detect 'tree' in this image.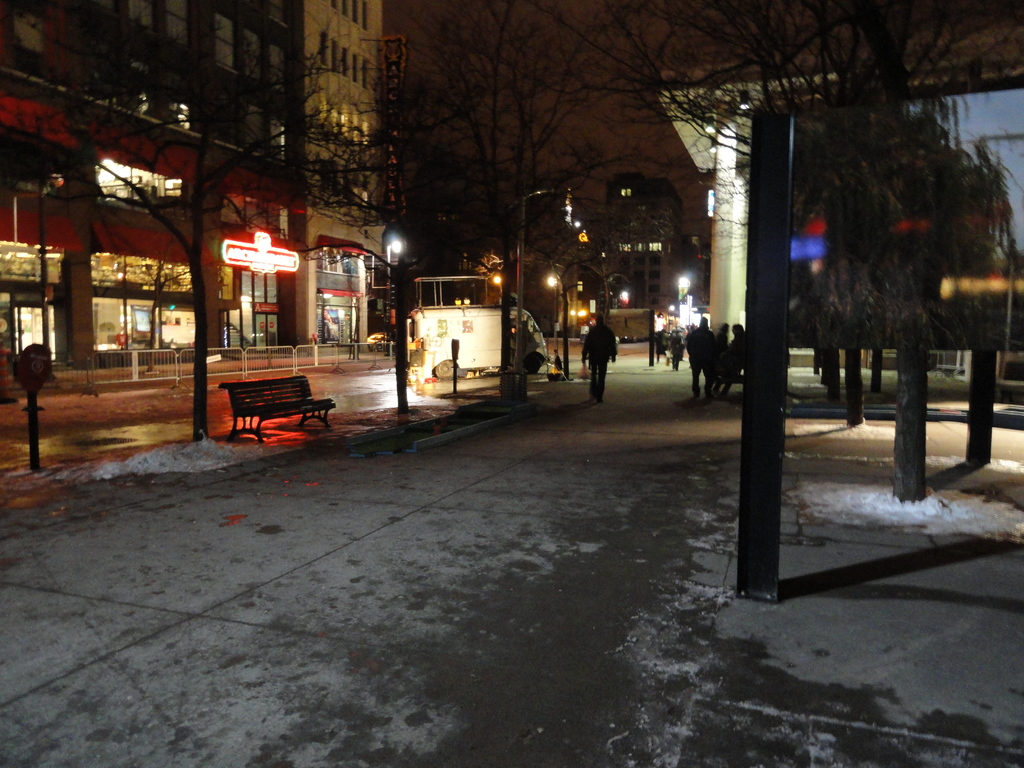
Detection: 257, 36, 513, 425.
